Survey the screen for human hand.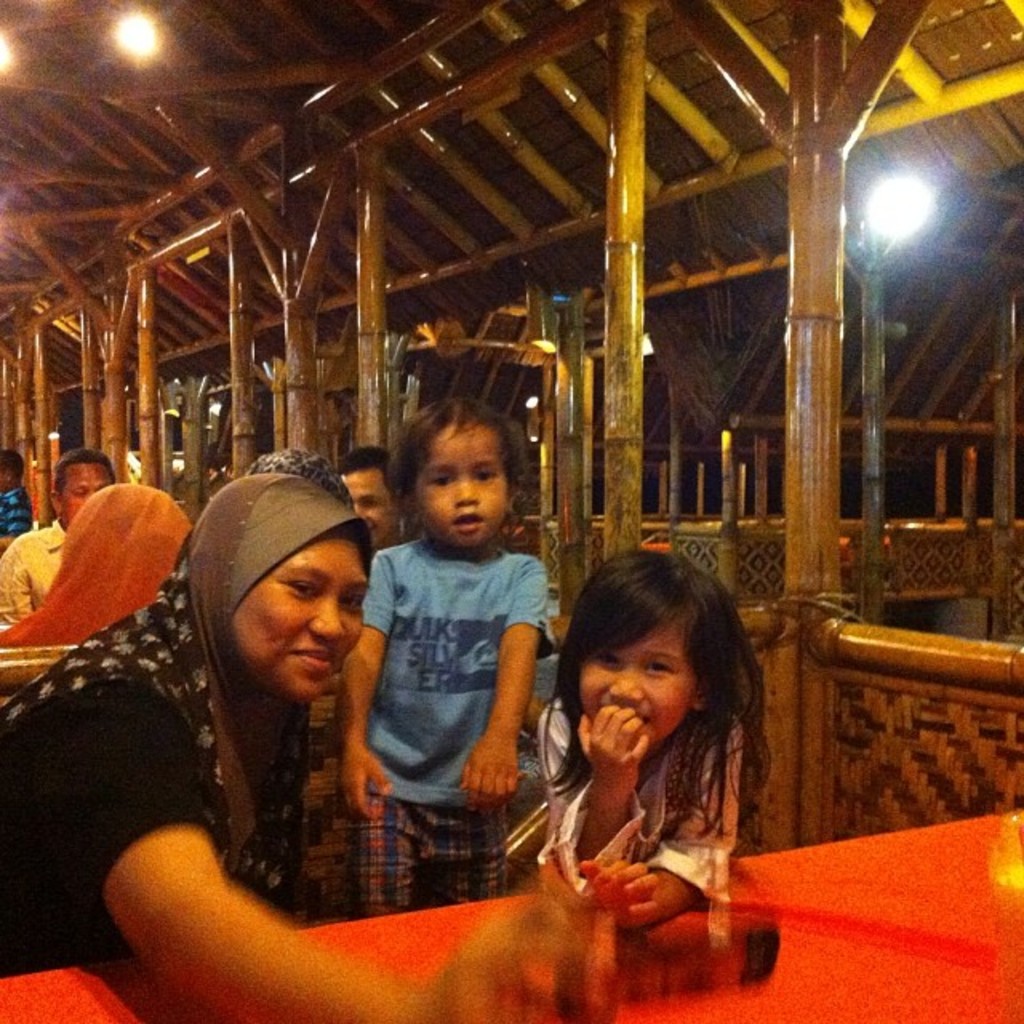
Survey found: pyautogui.locateOnScreen(458, 730, 517, 813).
